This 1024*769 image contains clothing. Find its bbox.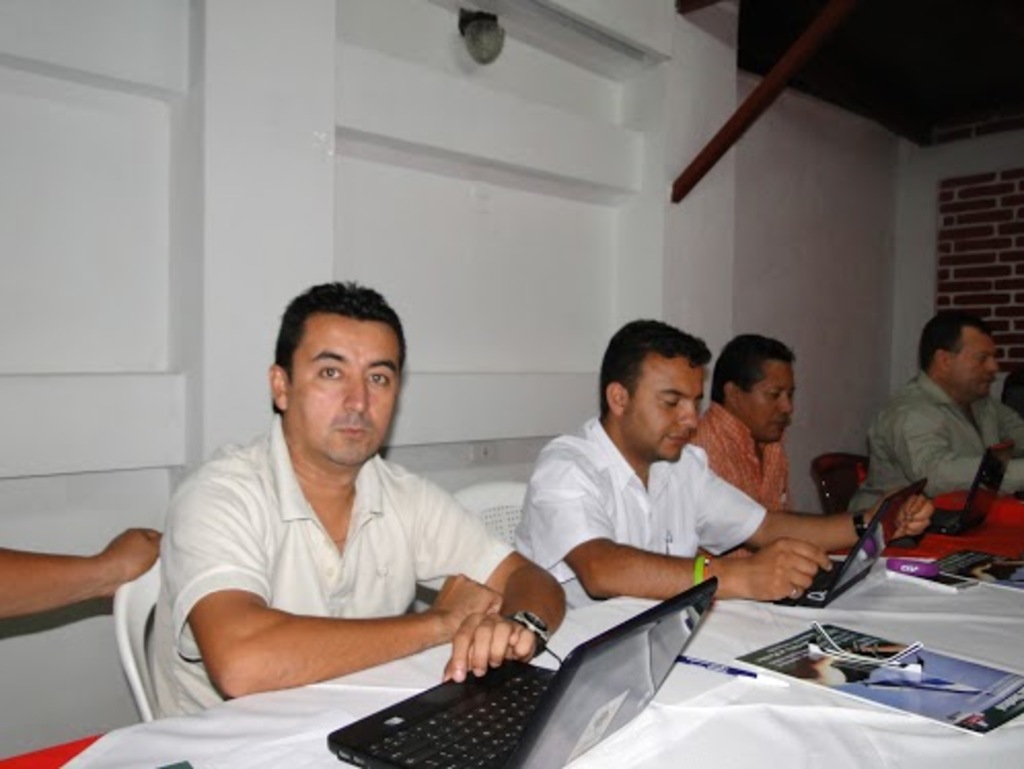
rect(134, 409, 535, 734).
